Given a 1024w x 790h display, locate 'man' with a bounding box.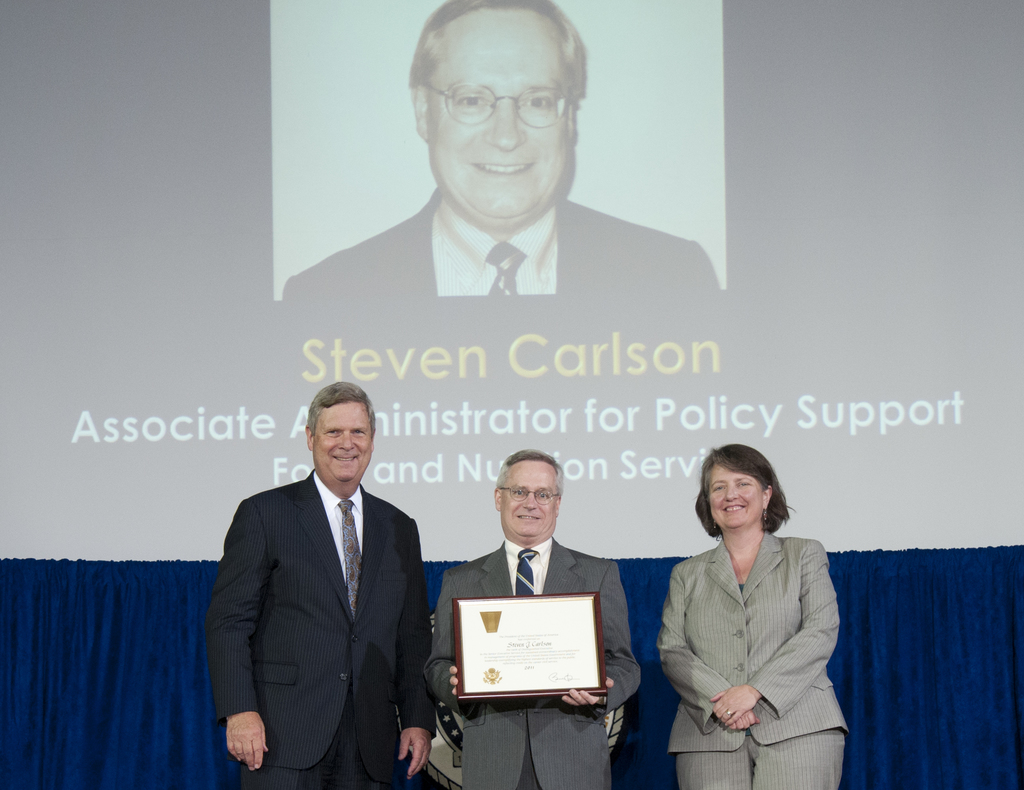
Located: x1=278, y1=0, x2=722, y2=298.
